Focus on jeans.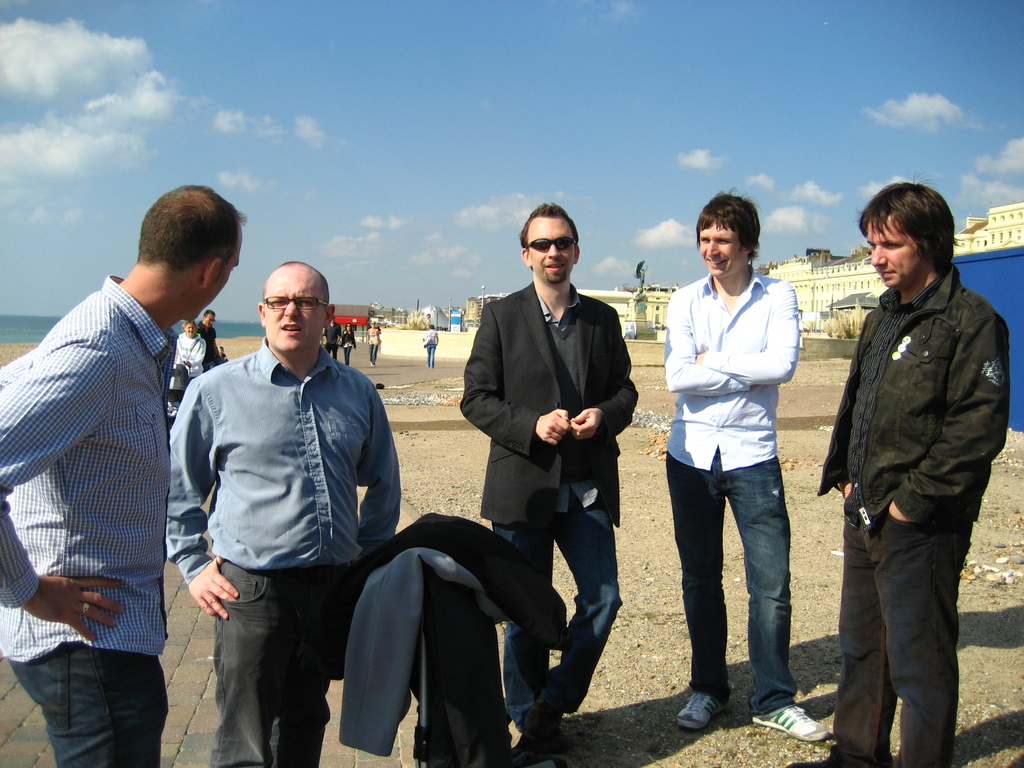
Focused at region(666, 458, 790, 715).
